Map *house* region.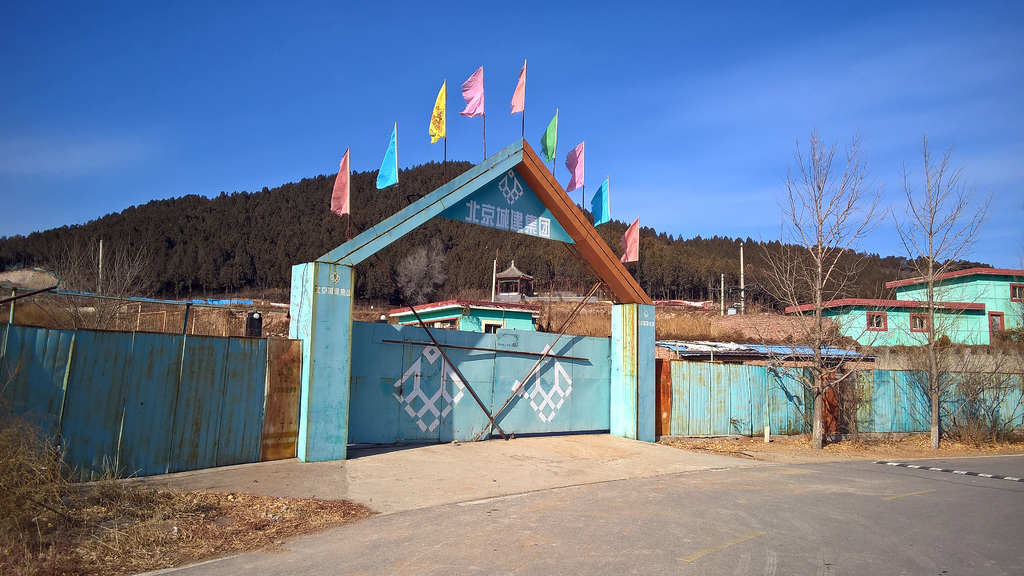
Mapped to 820, 241, 1023, 430.
